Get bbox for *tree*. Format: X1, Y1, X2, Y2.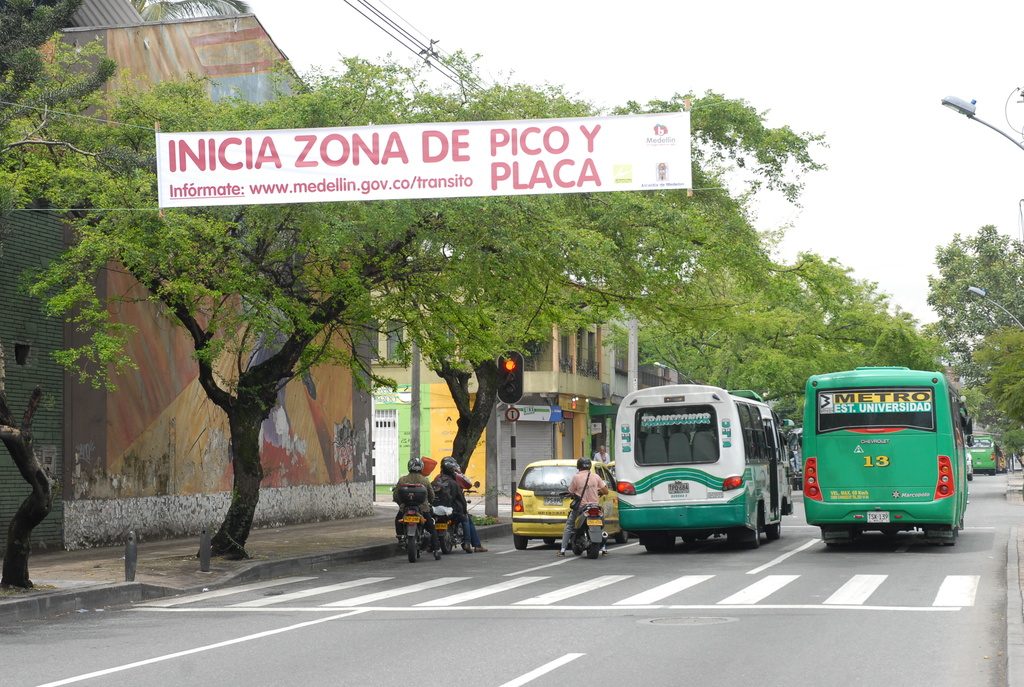
0, 354, 63, 594.
